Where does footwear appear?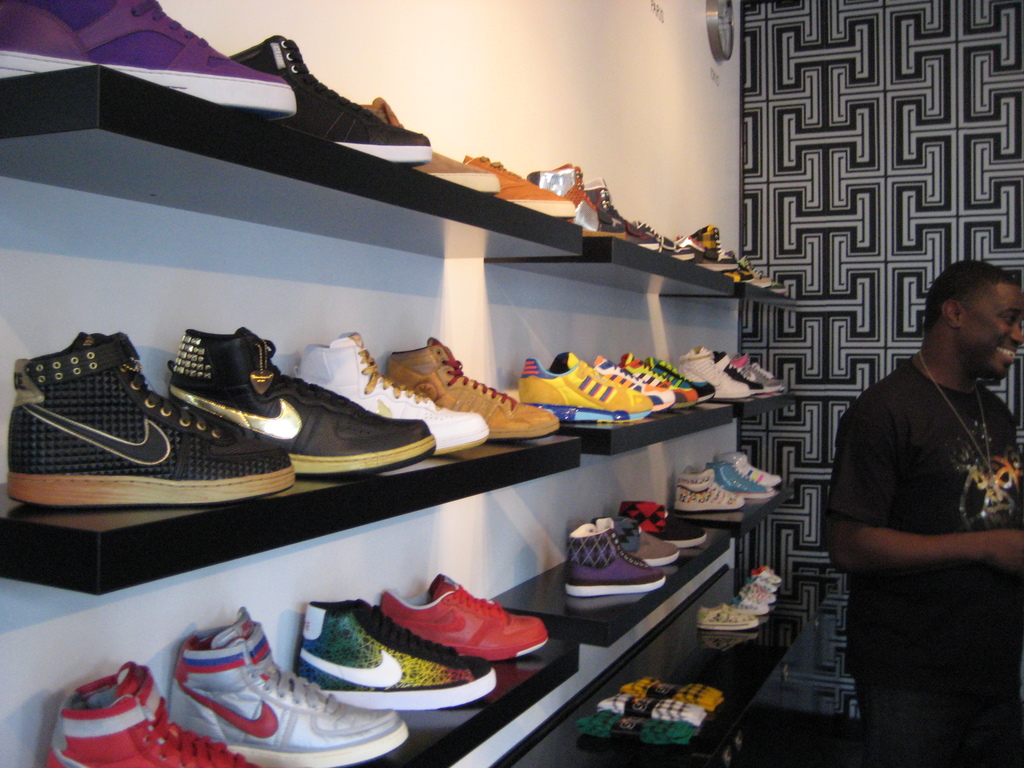
Appears at (620,495,715,550).
